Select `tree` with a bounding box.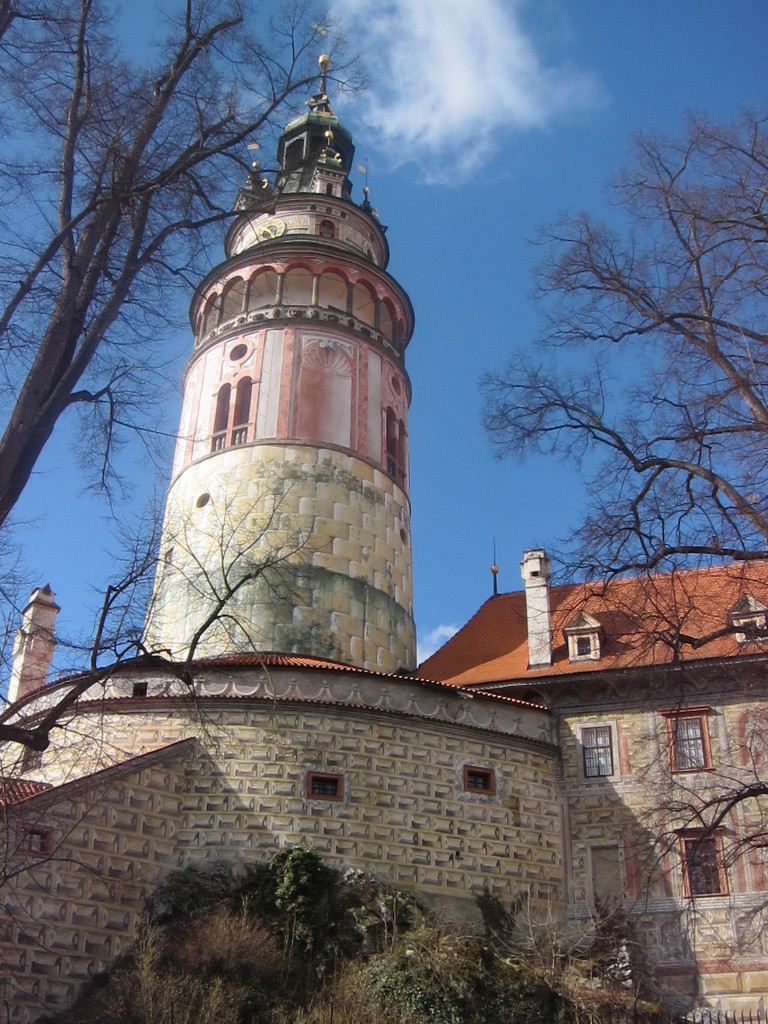
Rect(472, 124, 743, 627).
